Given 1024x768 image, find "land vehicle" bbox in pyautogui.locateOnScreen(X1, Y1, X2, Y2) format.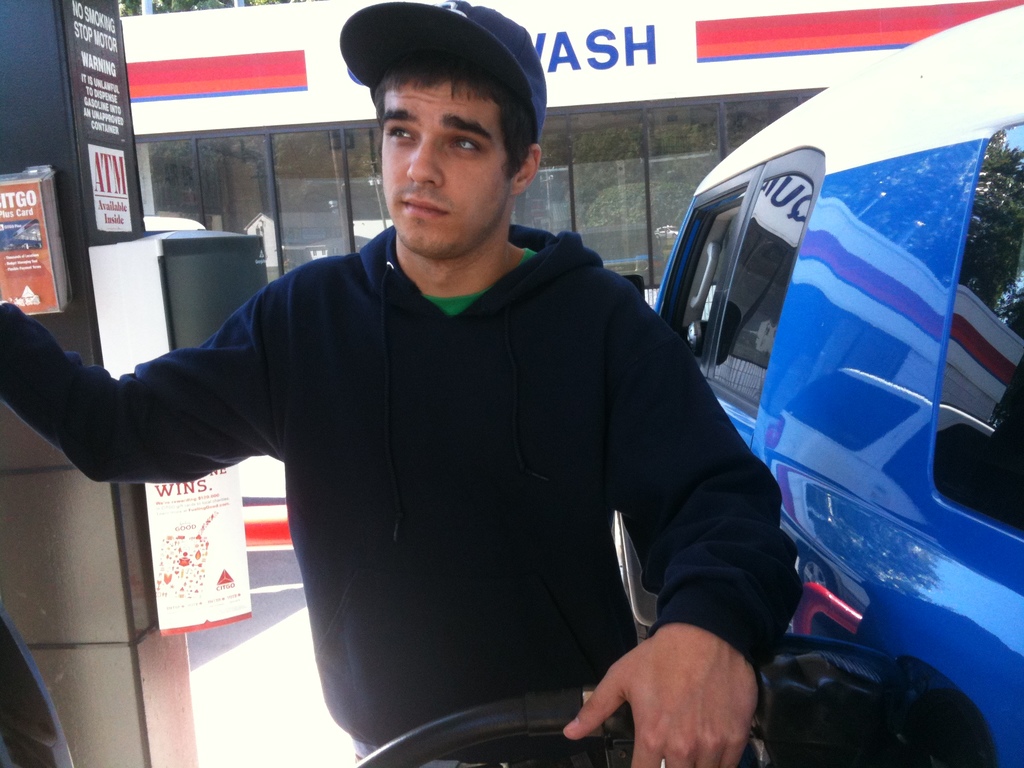
pyautogui.locateOnScreen(656, 4, 1023, 764).
